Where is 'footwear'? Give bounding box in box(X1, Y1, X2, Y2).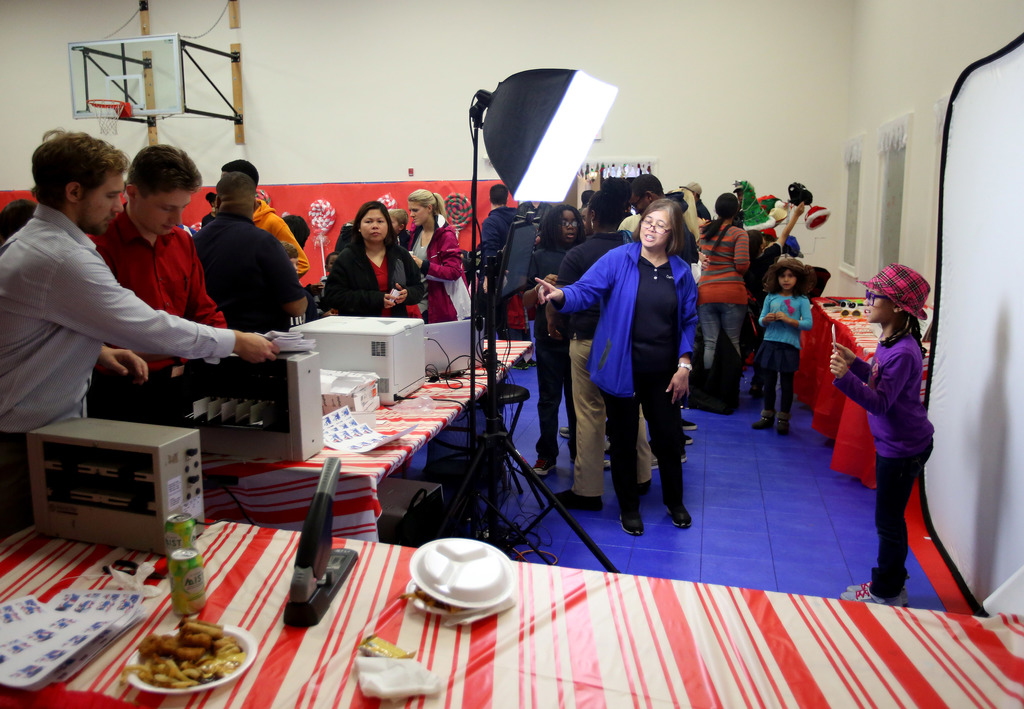
box(680, 451, 689, 462).
